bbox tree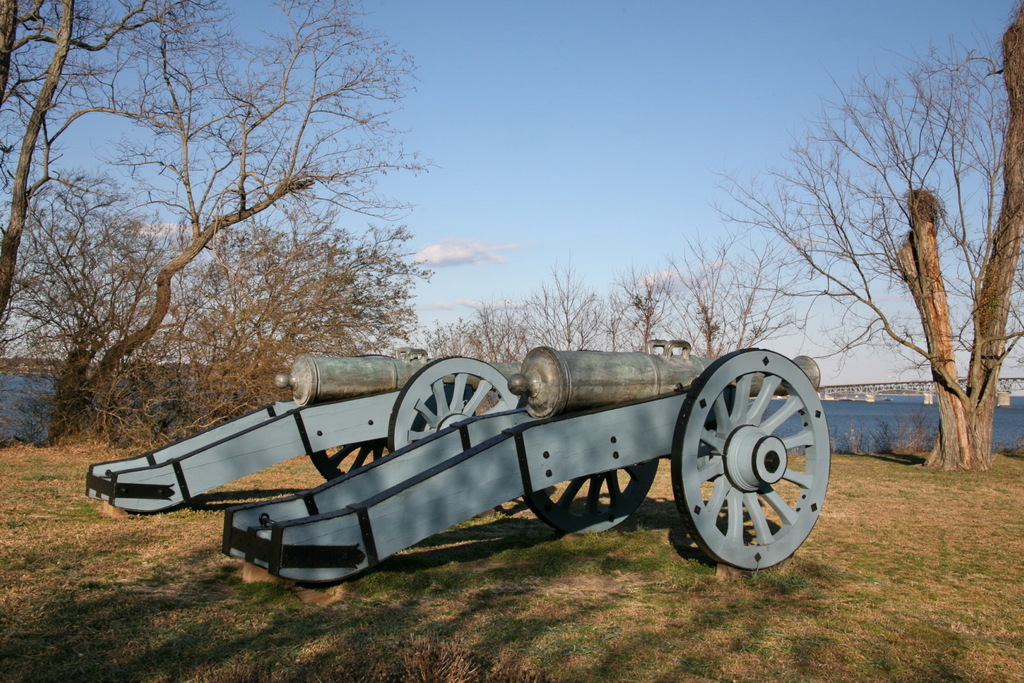
[left=728, top=28, right=1023, bottom=482]
